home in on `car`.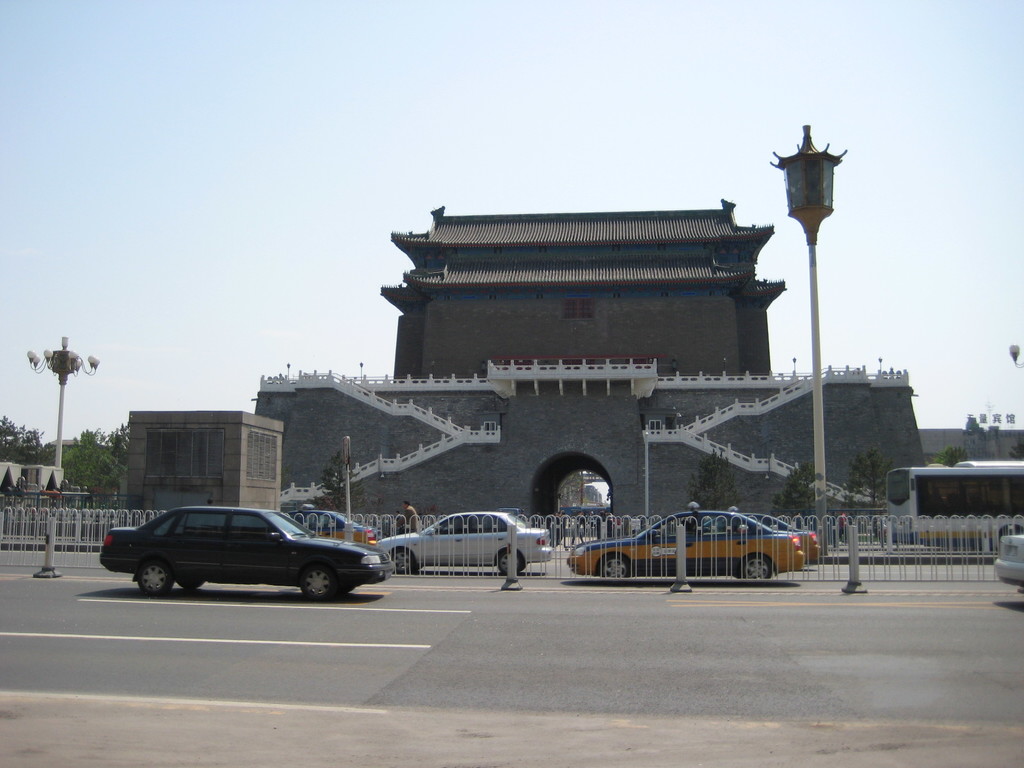
Homed in at box(567, 509, 805, 582).
